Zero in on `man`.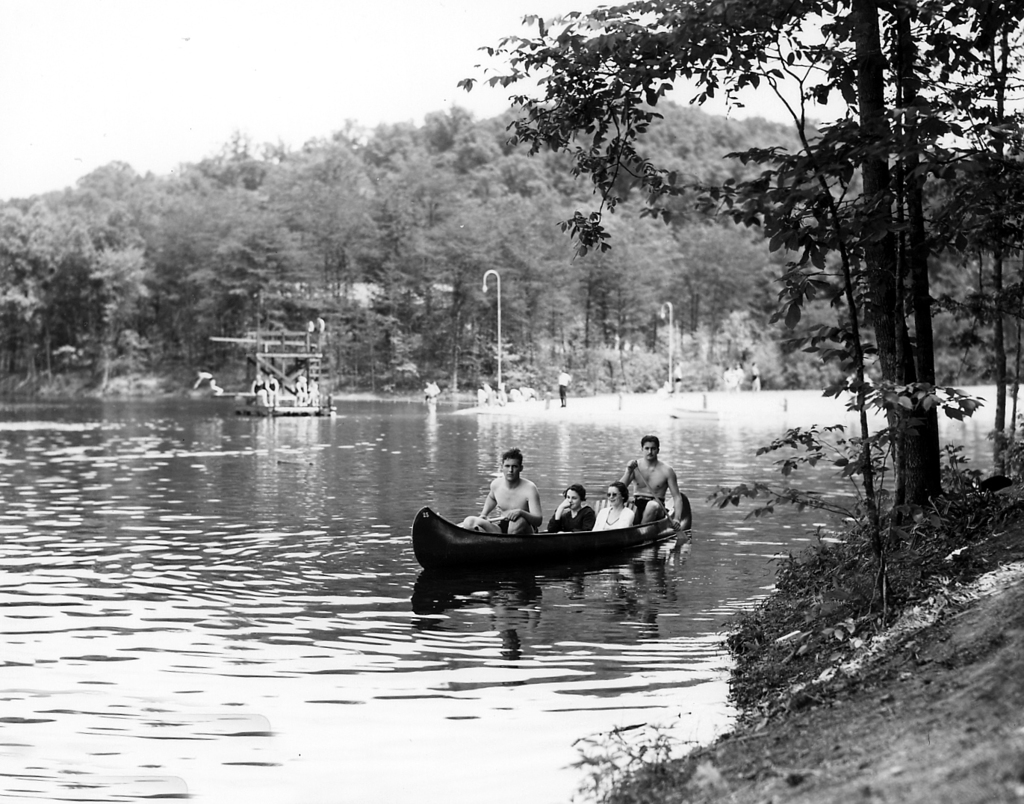
Zeroed in: rect(462, 449, 542, 533).
